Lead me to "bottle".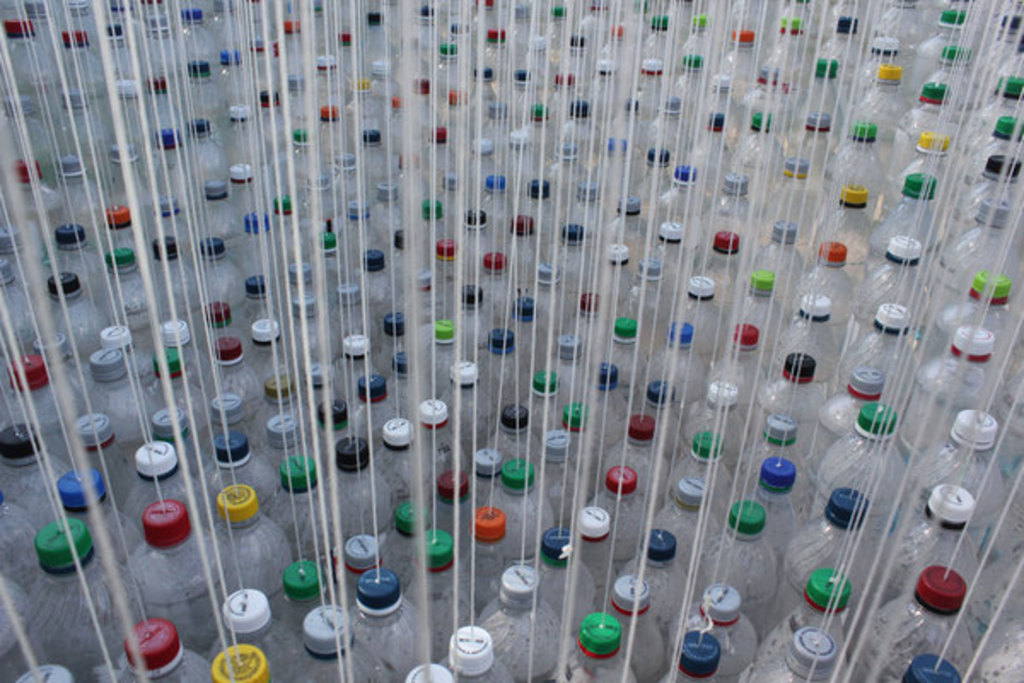
Lead to BBox(478, 328, 526, 415).
